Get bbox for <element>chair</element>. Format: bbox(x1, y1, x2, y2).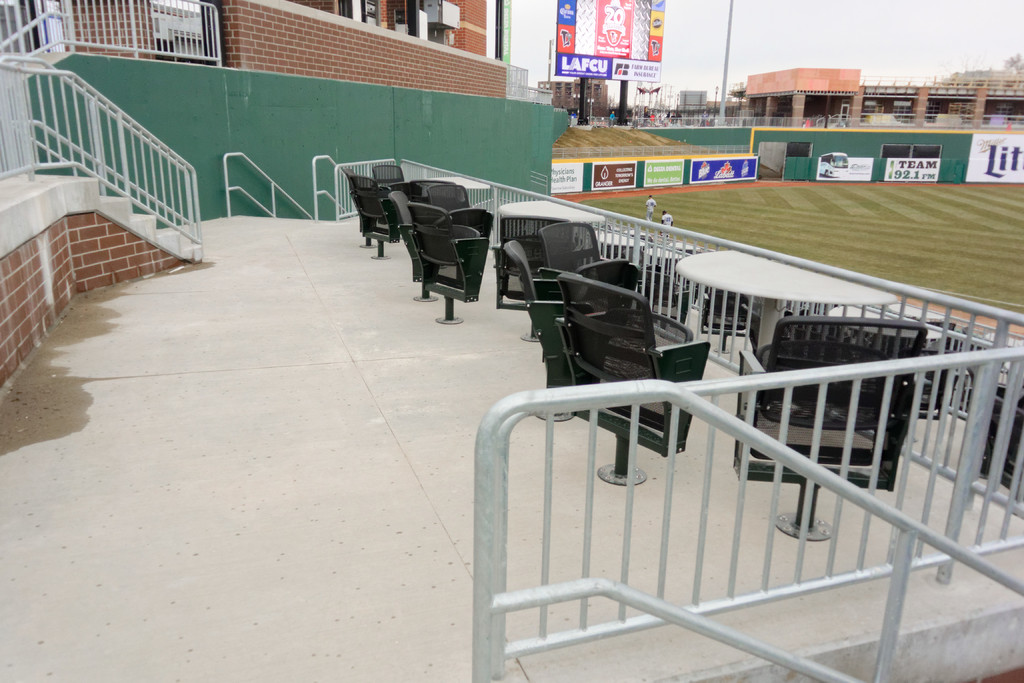
bbox(408, 201, 490, 324).
